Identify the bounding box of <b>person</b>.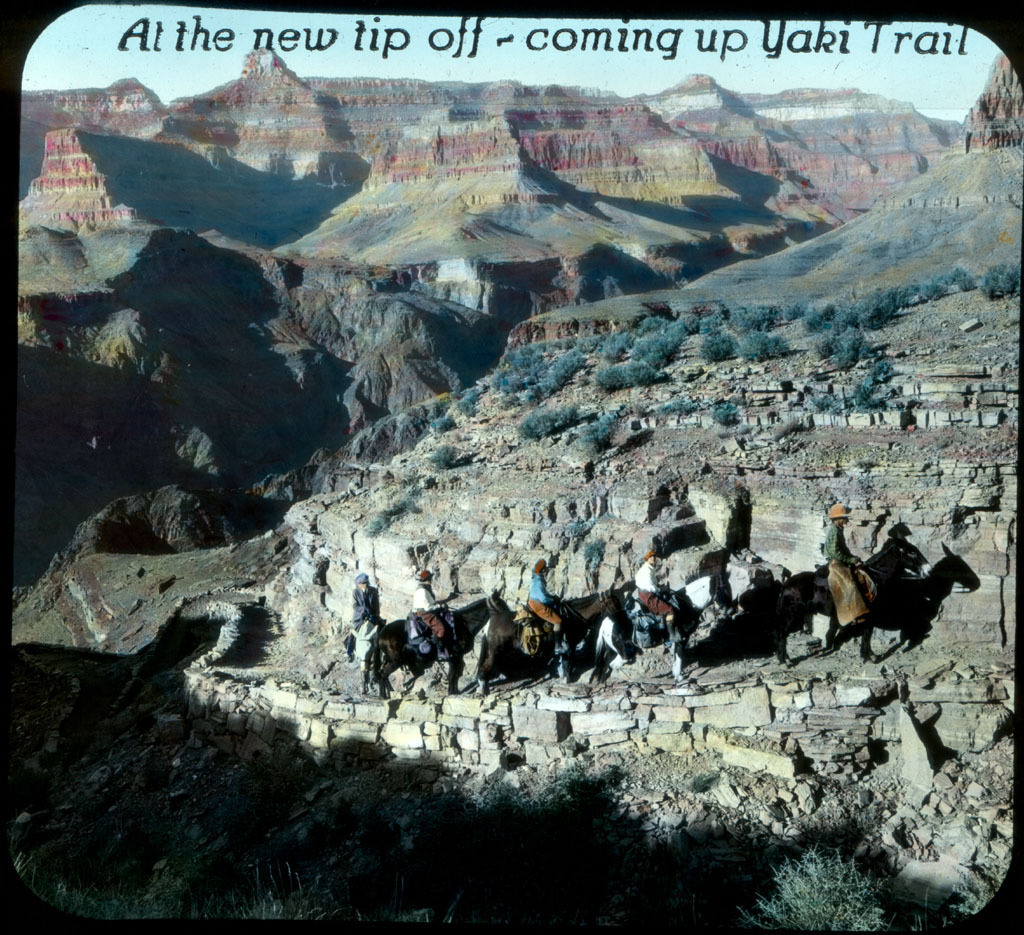
(left=476, top=577, right=510, bottom=649).
